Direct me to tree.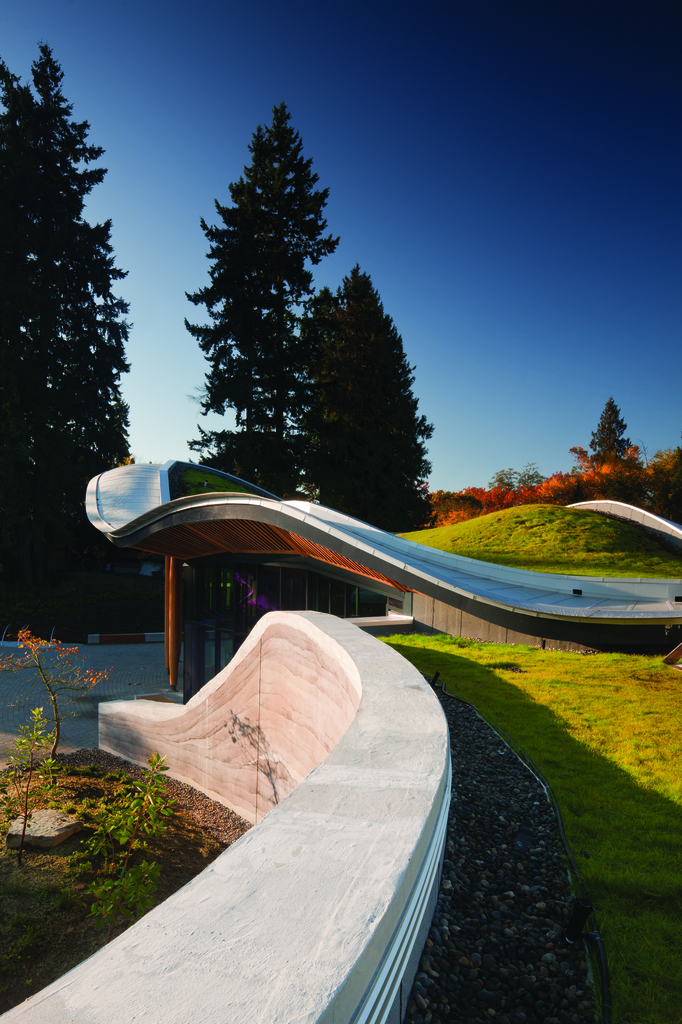
Direction: bbox=[564, 402, 642, 472].
